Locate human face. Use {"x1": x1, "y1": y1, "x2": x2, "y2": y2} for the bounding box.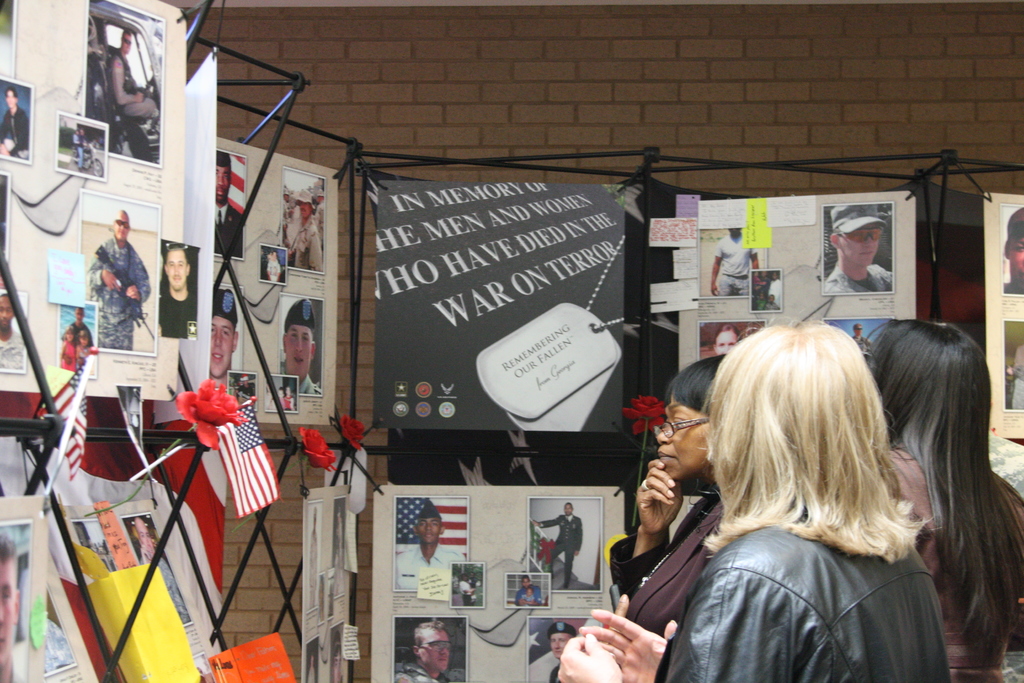
{"x1": 834, "y1": 220, "x2": 884, "y2": 262}.
